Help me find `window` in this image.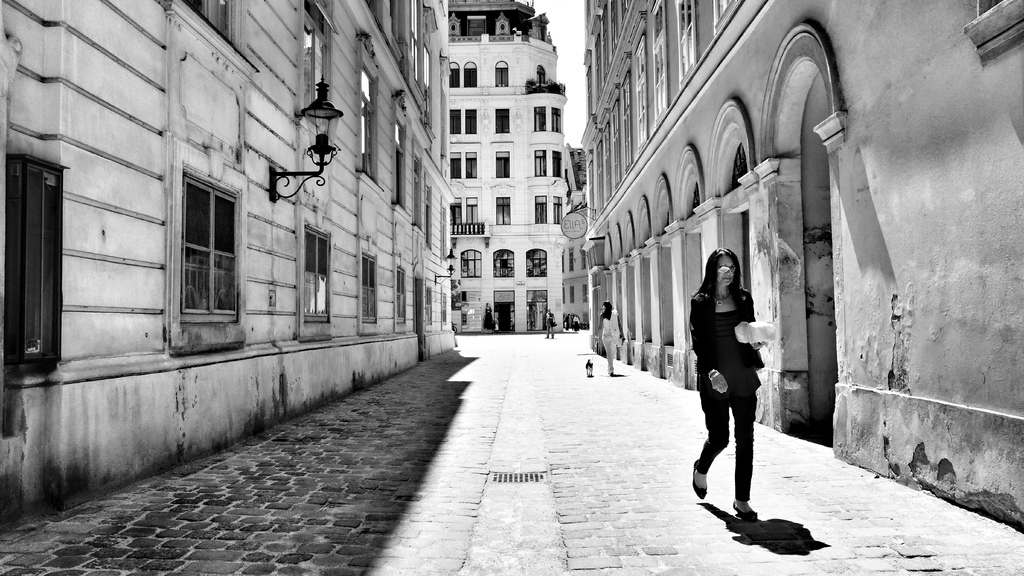
Found it: box=[463, 247, 482, 277].
